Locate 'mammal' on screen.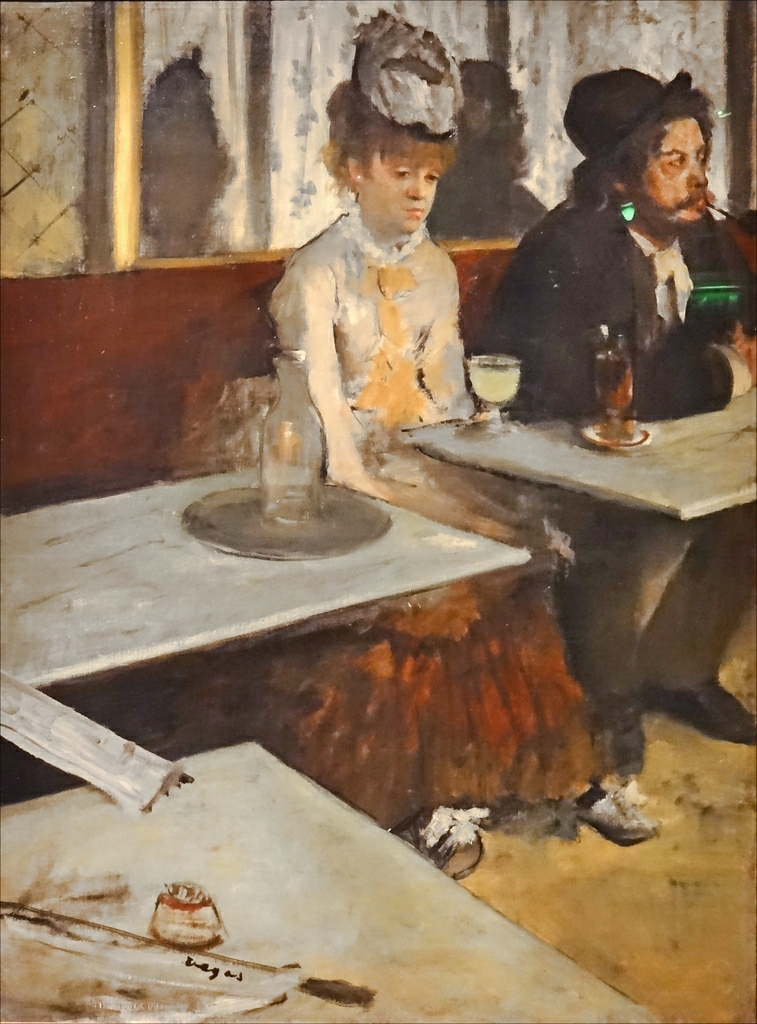
On screen at crop(468, 65, 756, 777).
